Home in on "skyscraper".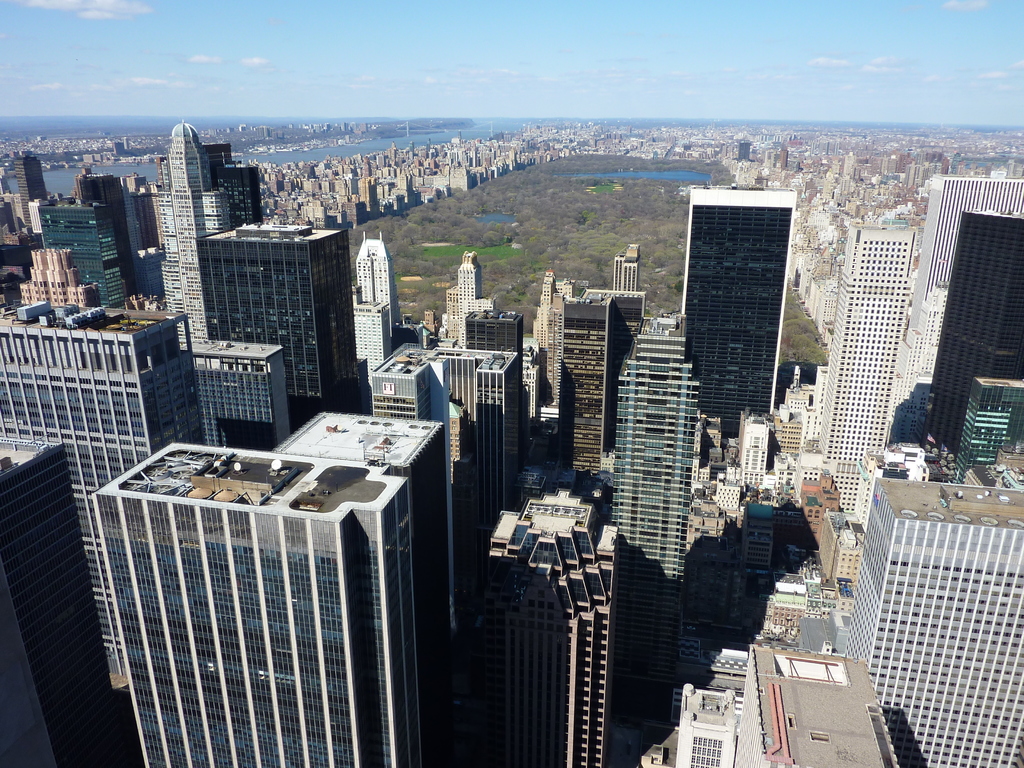
Homed in at Rect(678, 161, 812, 453).
